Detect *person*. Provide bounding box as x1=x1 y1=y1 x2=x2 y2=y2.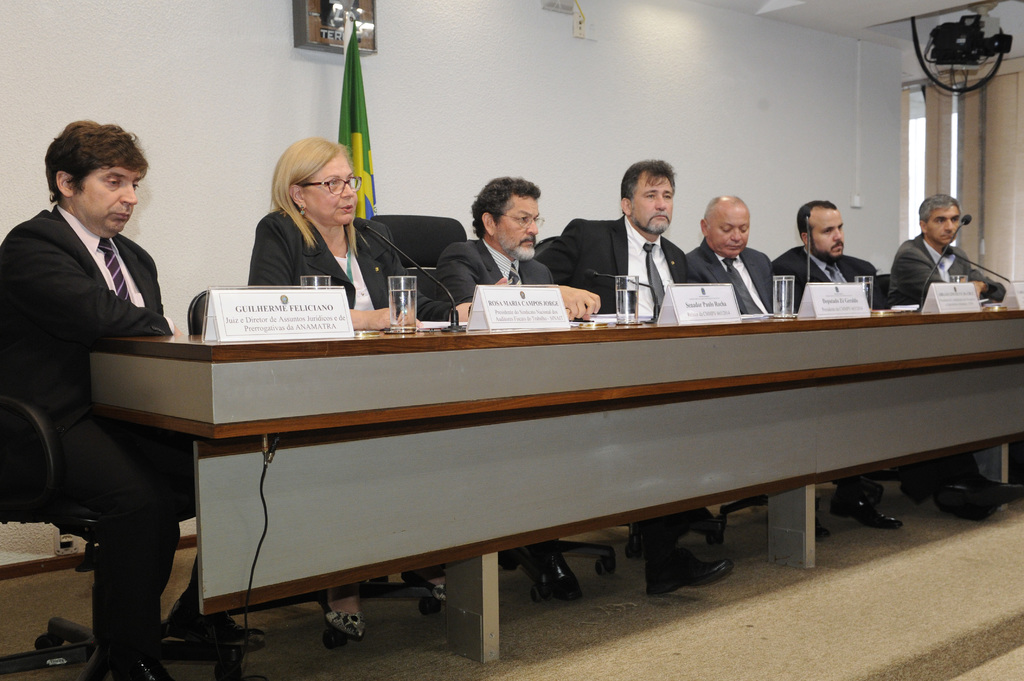
x1=245 y1=134 x2=505 y2=645.
